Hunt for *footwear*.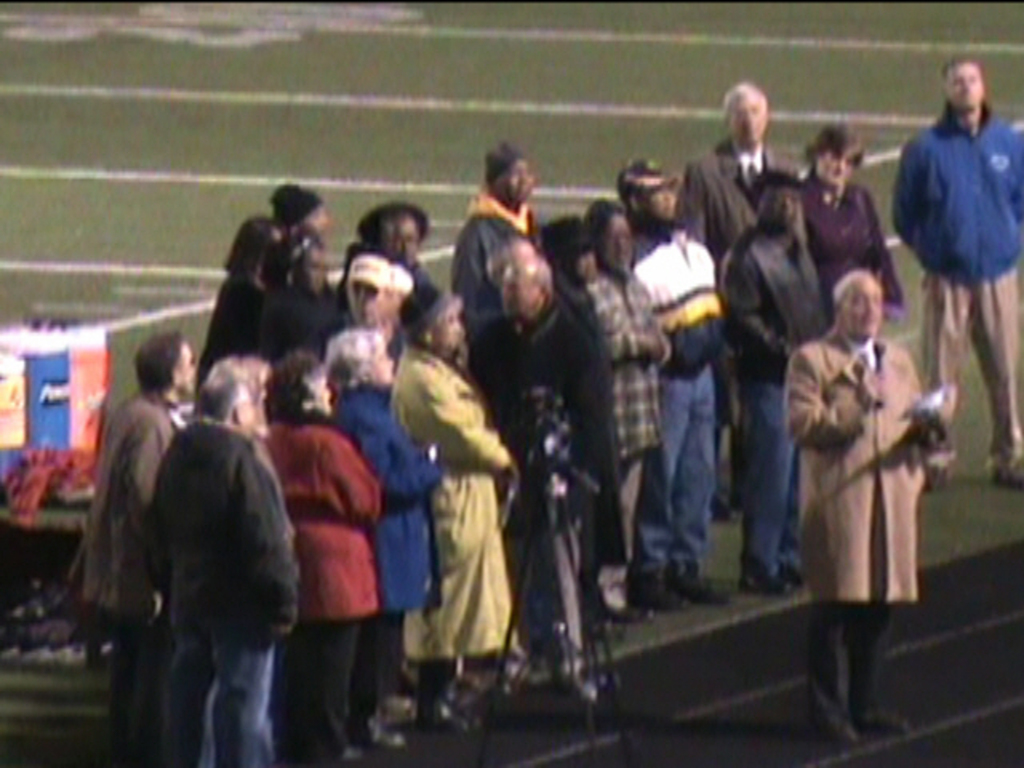
Hunted down at [995,469,1022,490].
